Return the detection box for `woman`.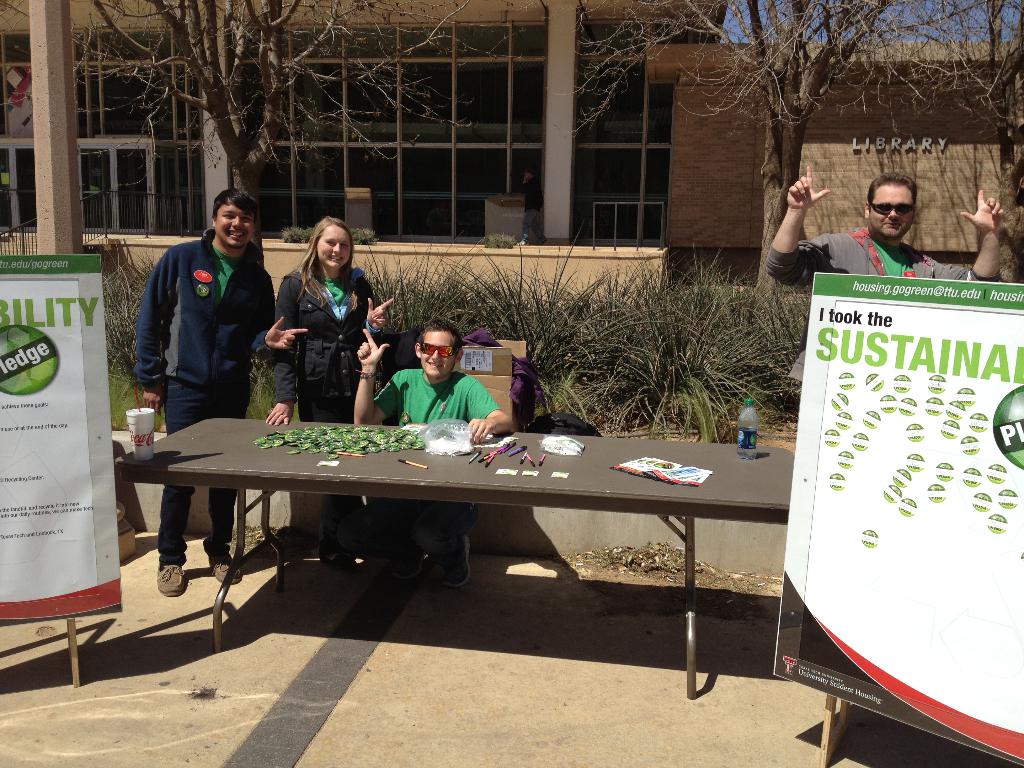
x1=265 y1=212 x2=397 y2=563.
